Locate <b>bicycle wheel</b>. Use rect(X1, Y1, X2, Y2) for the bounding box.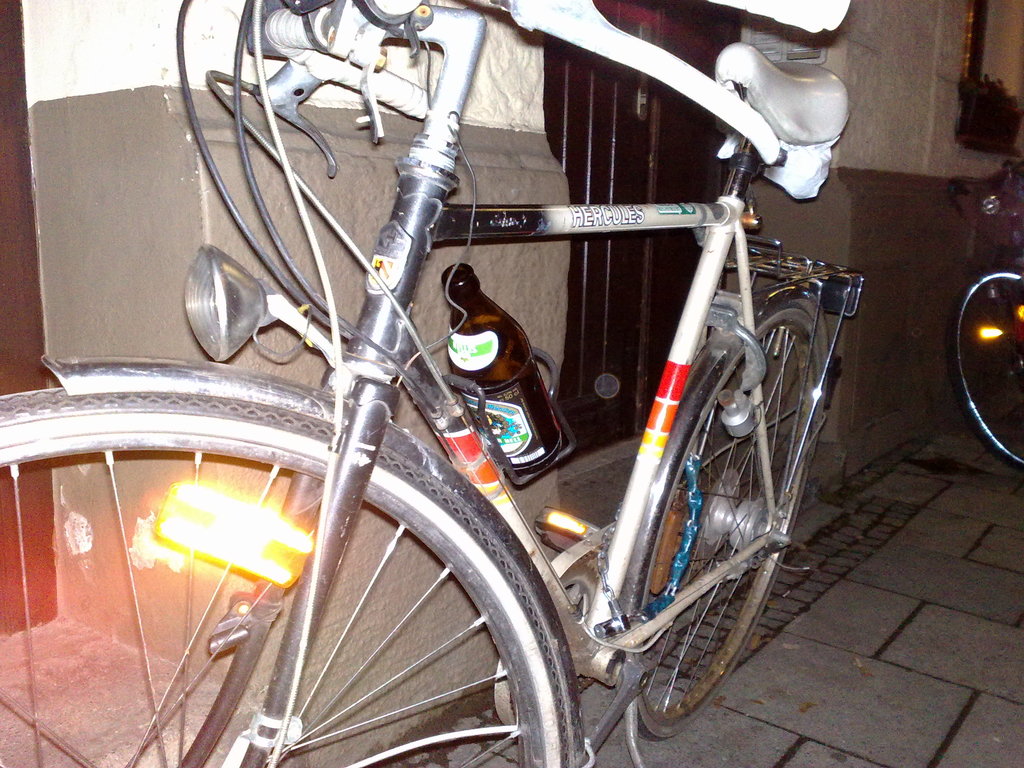
rect(945, 260, 1023, 477).
